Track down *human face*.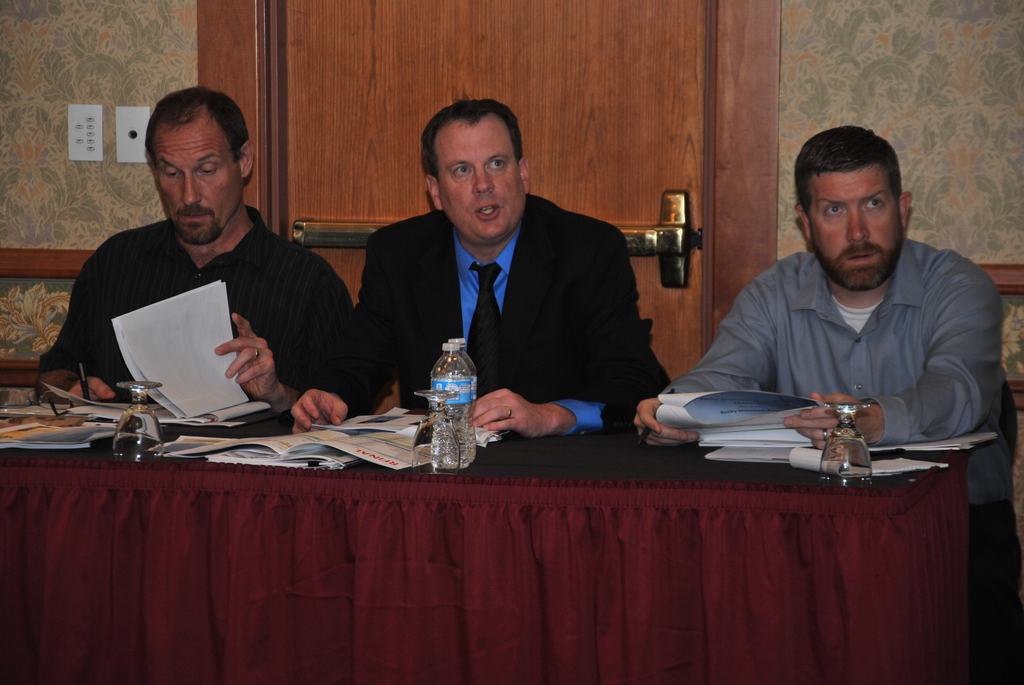
Tracked to <bbox>151, 105, 252, 239</bbox>.
